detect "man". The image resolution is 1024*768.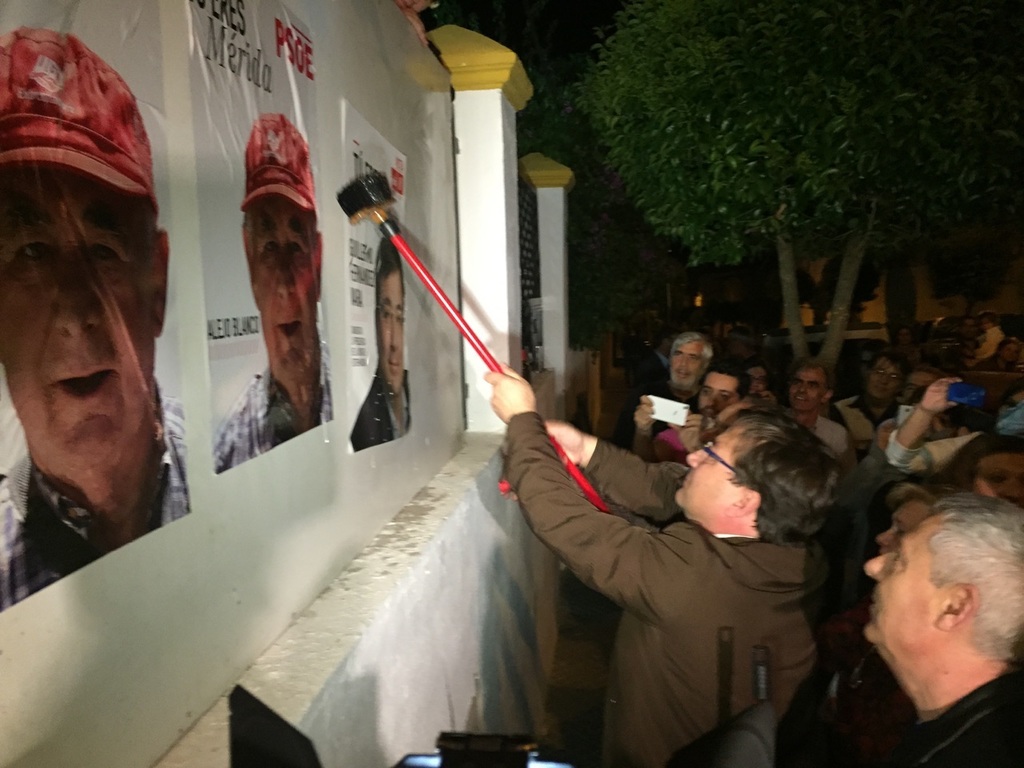
(x1=796, y1=503, x2=1023, y2=767).
